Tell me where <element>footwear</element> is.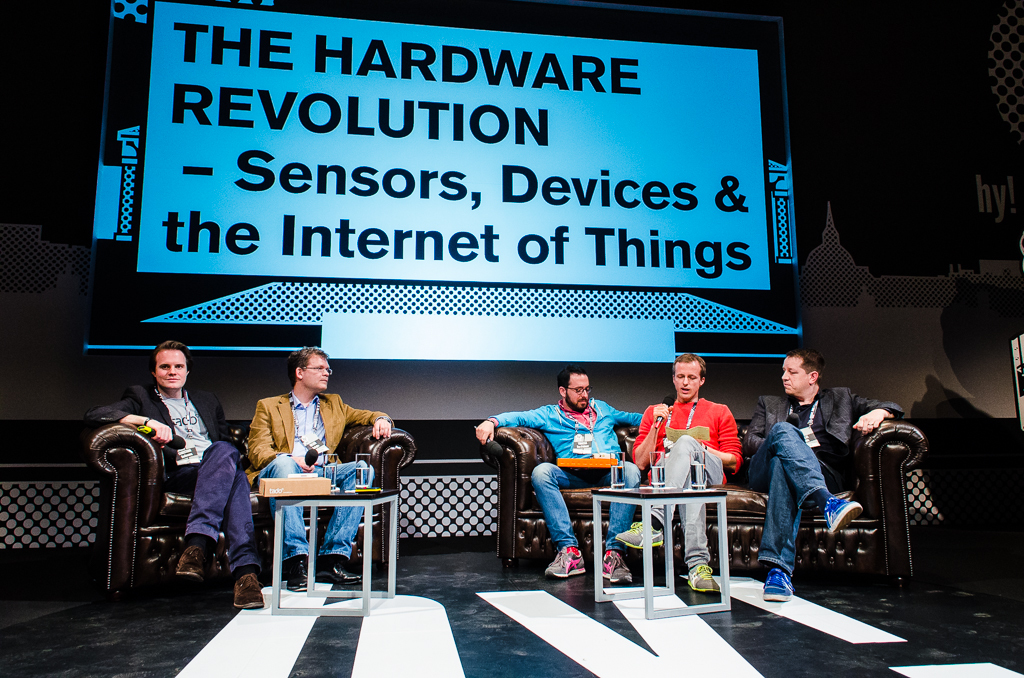
<element>footwear</element> is at BBox(686, 564, 721, 596).
